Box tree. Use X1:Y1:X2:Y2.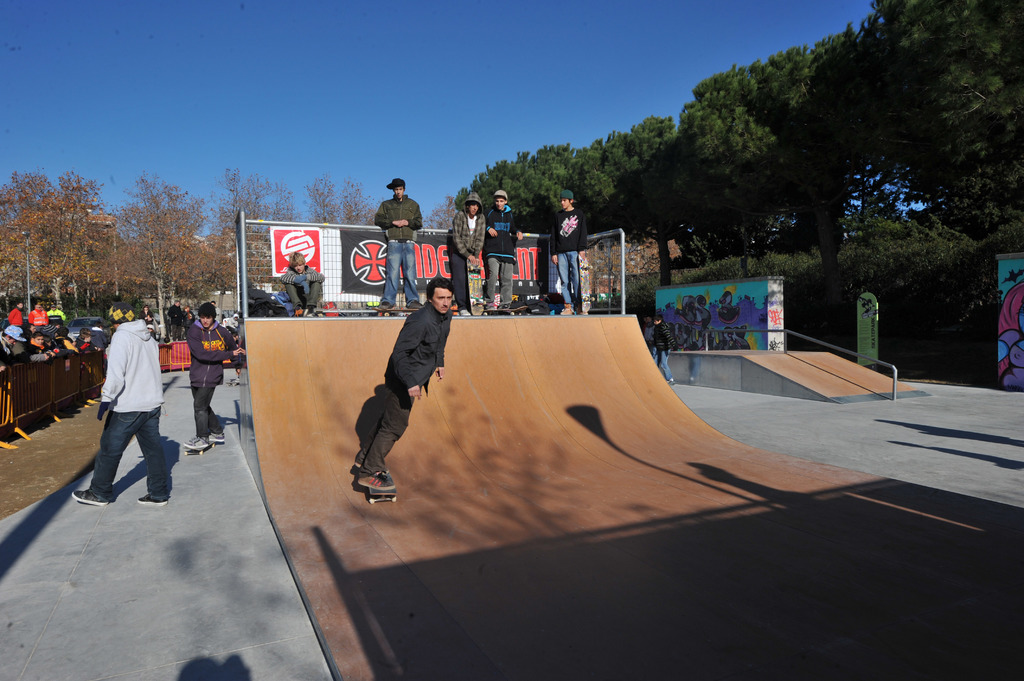
202:168:286:284.
